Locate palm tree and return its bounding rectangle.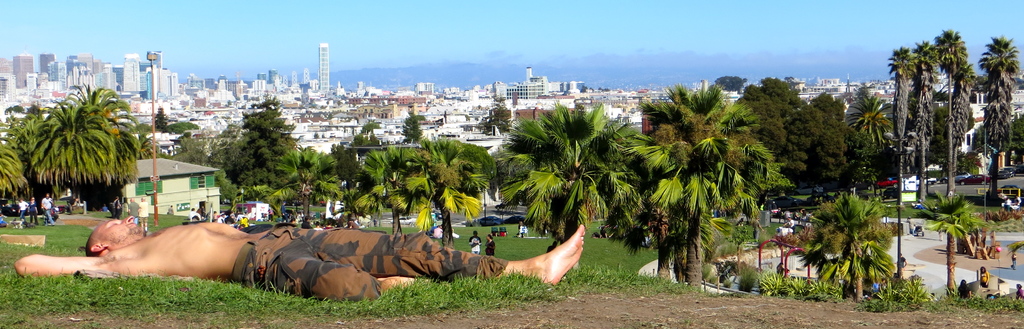
detection(255, 140, 426, 271).
